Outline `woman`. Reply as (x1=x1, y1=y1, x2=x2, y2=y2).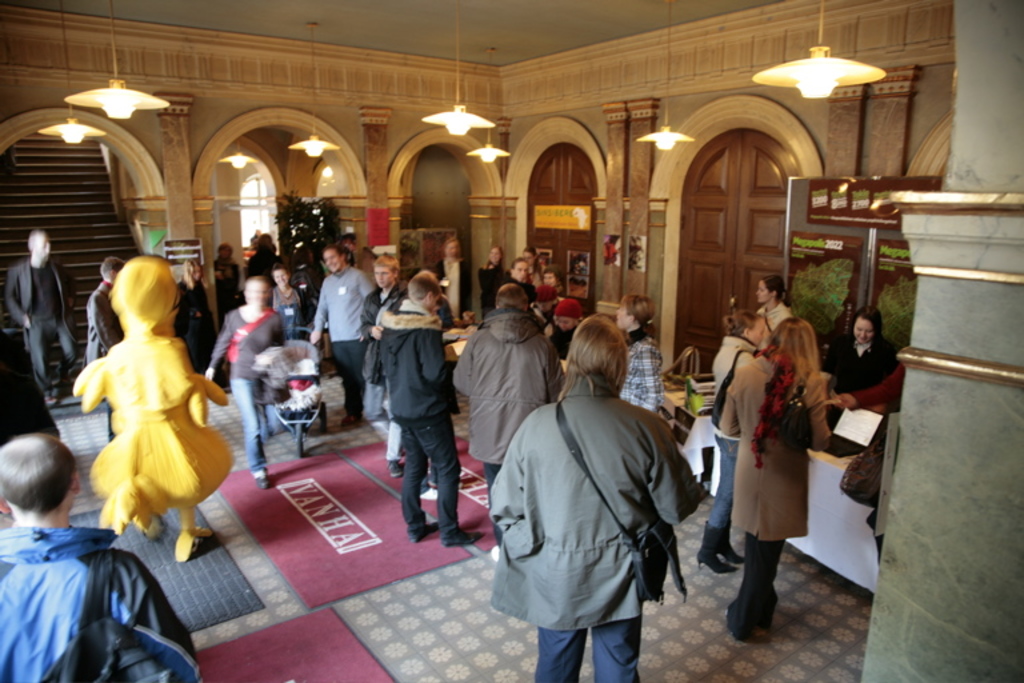
(x1=479, y1=244, x2=507, y2=317).
